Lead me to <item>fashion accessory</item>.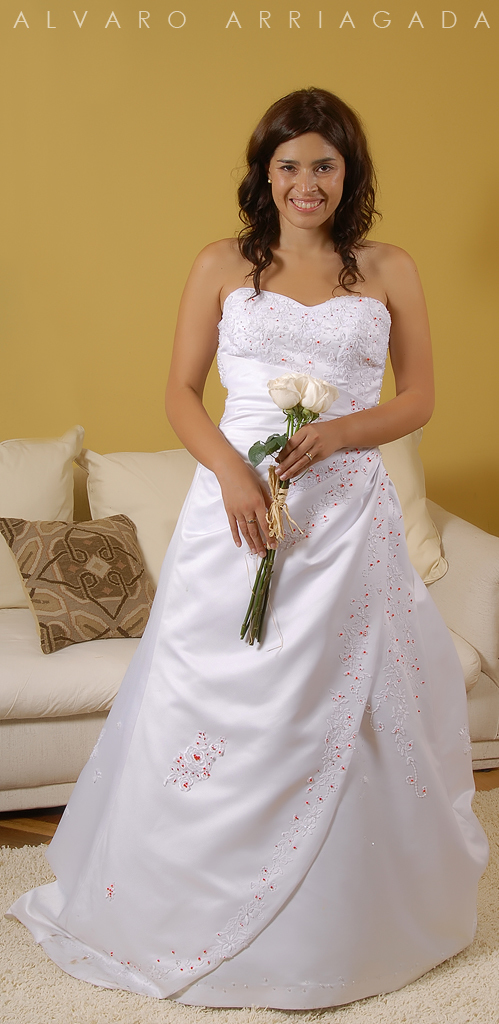
Lead to left=302, top=453, right=311, bottom=460.
